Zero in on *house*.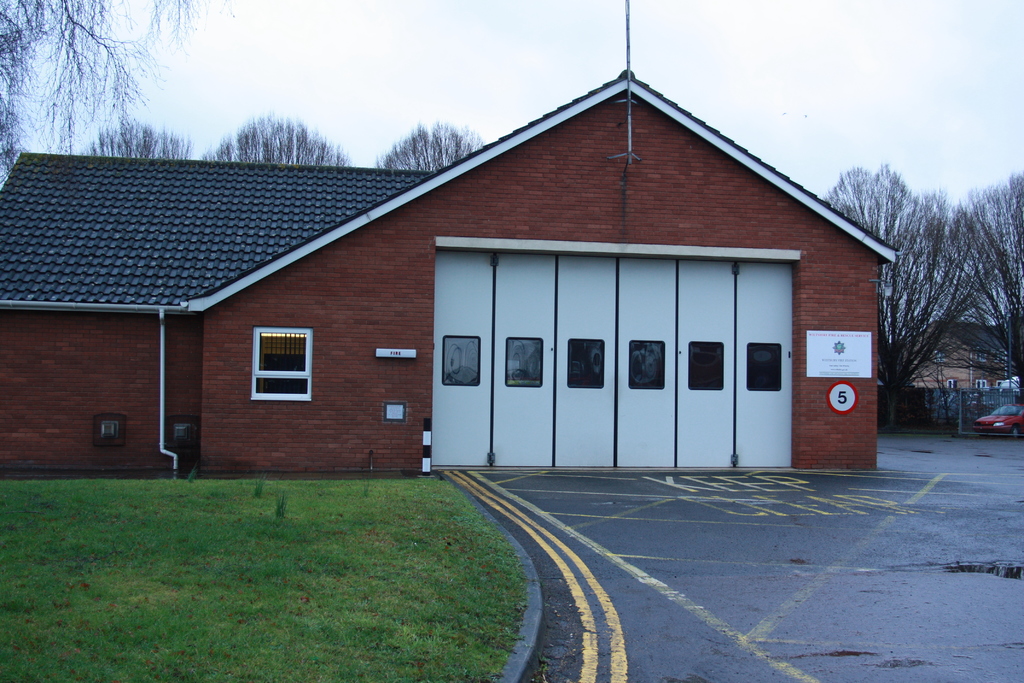
Zeroed in: pyautogui.locateOnScreen(1, 0, 895, 470).
